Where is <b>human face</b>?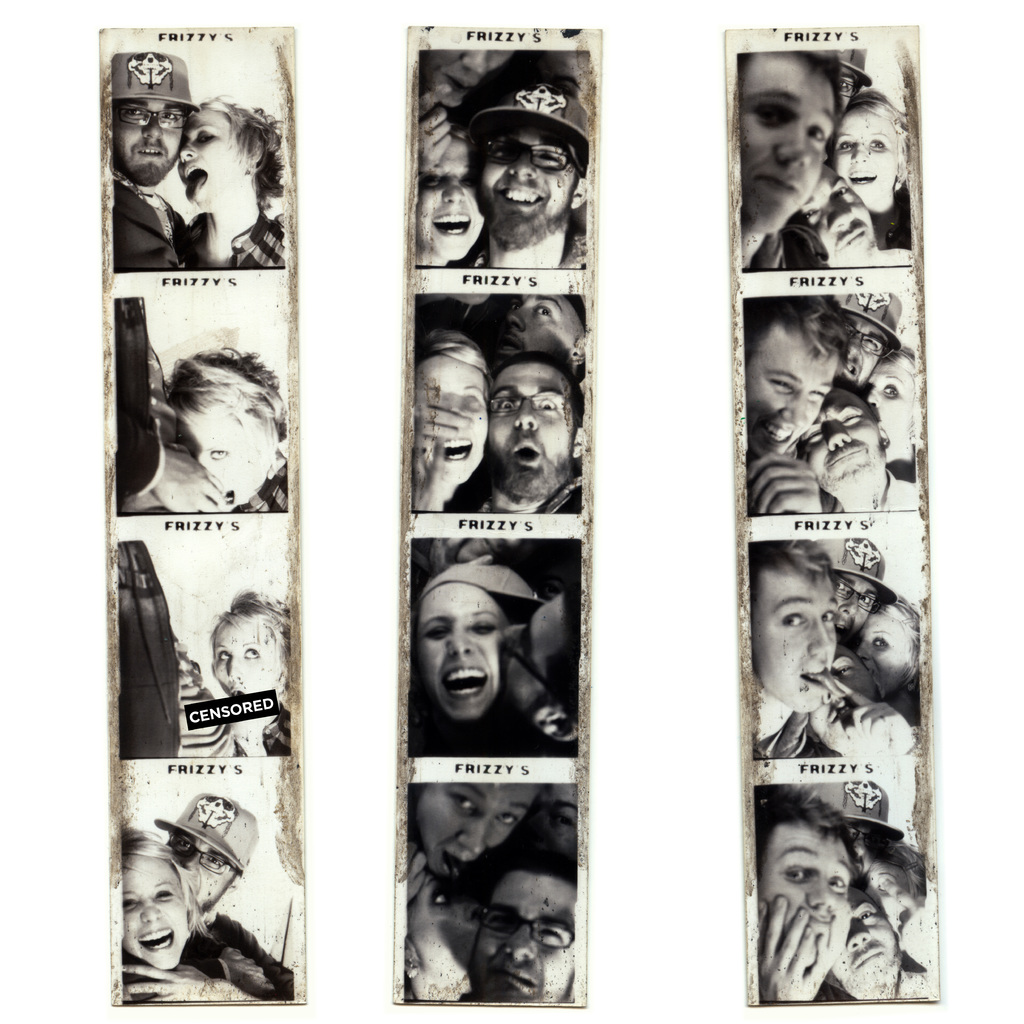
[left=111, top=99, right=189, bottom=184].
